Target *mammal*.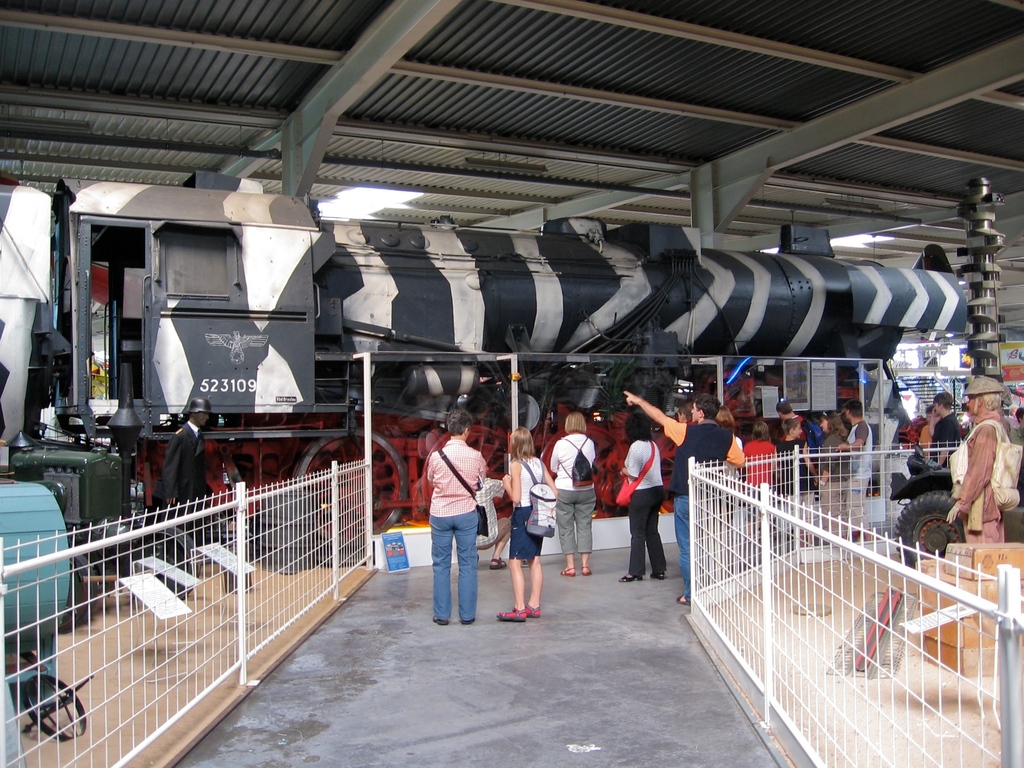
Target region: 419:425:497:640.
